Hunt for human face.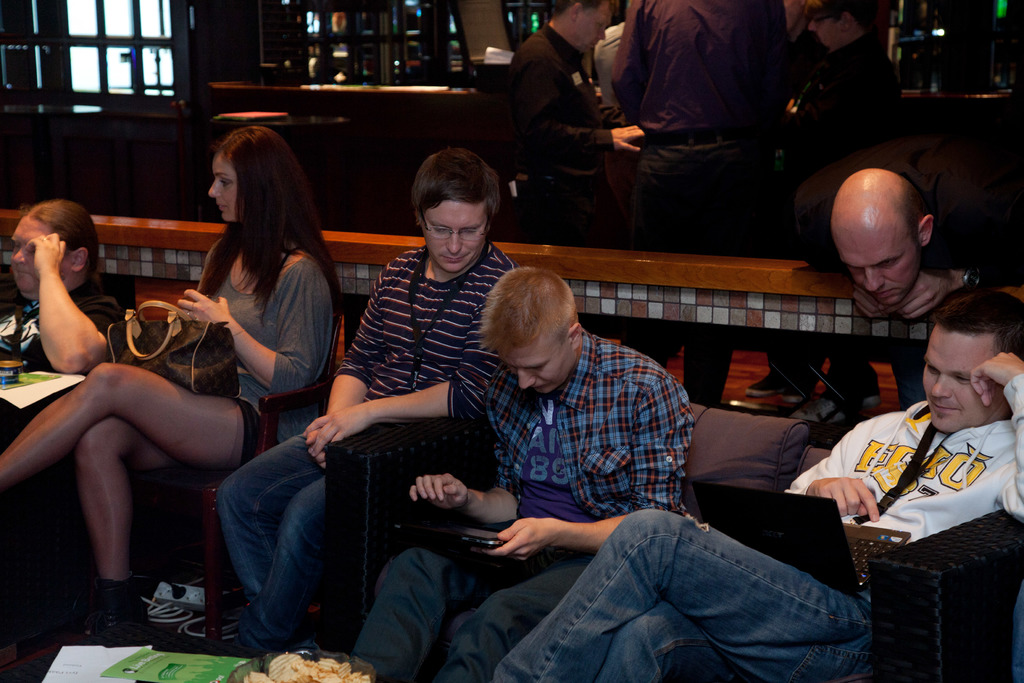
Hunted down at detection(926, 331, 1001, 435).
